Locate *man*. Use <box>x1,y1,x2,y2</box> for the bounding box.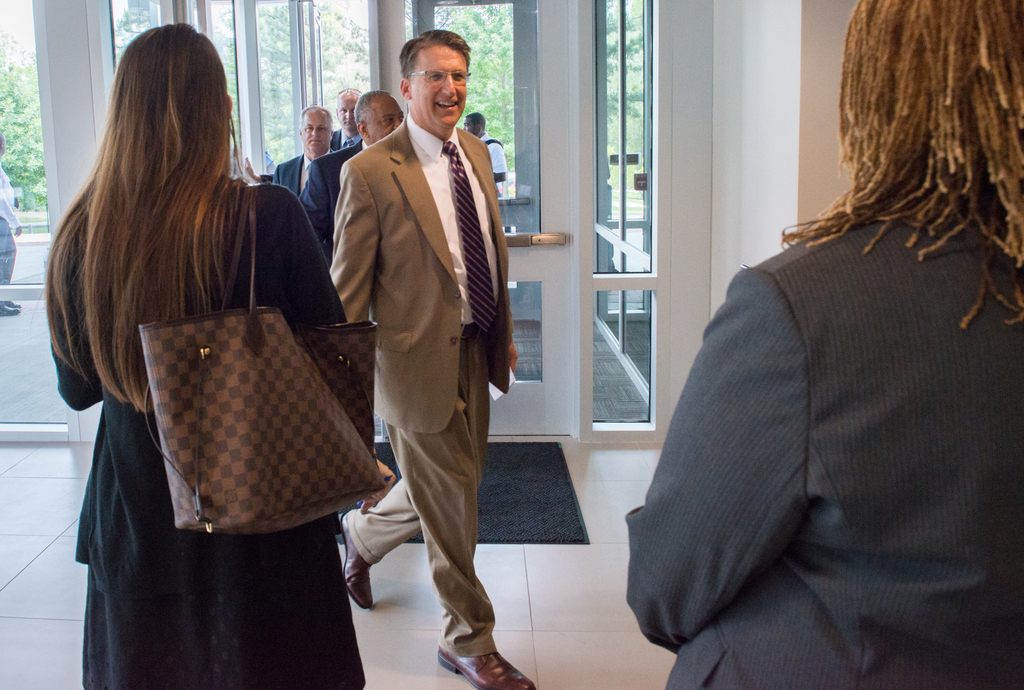
<box>295,92,404,256</box>.
